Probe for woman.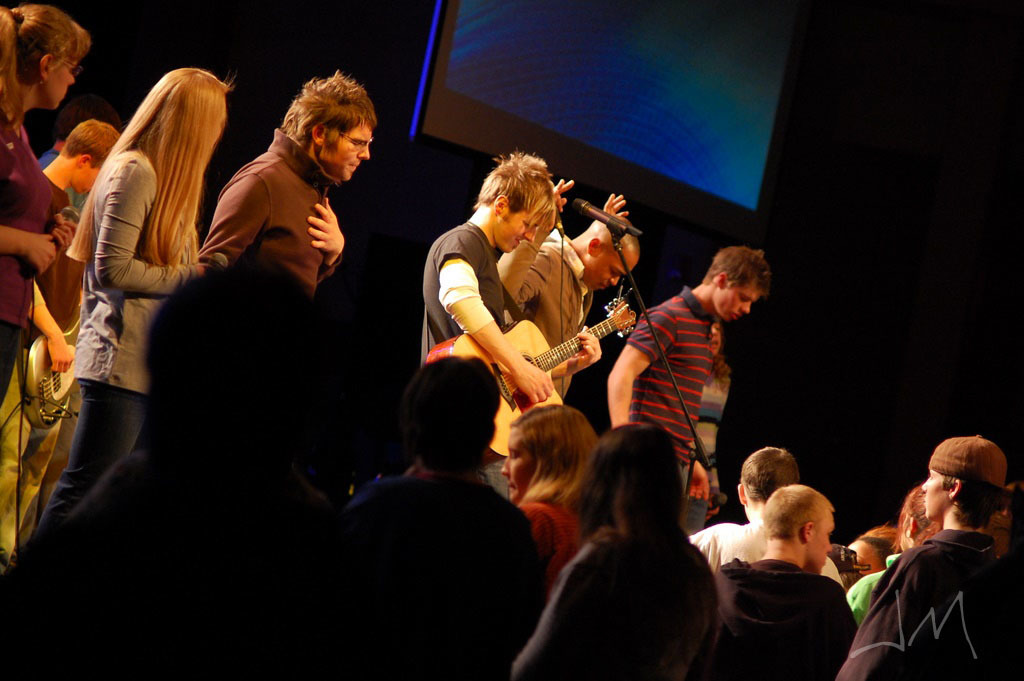
Probe result: crop(38, 69, 233, 529).
